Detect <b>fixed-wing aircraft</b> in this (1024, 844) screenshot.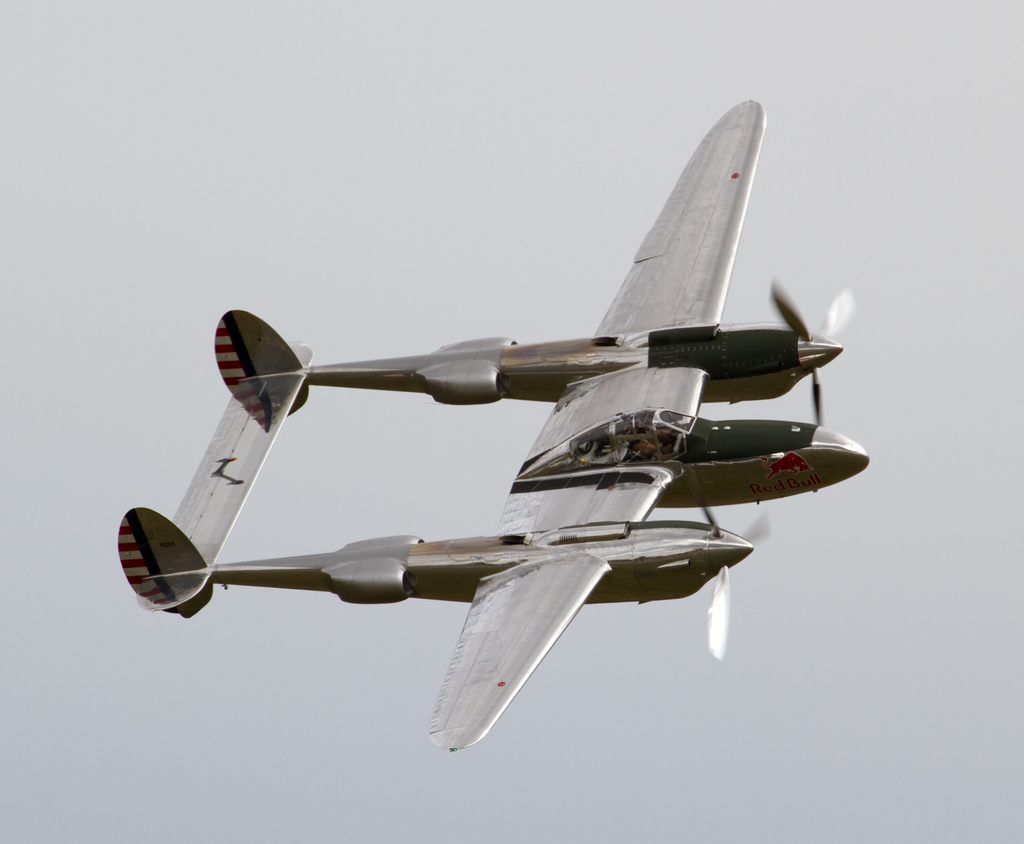
Detection: [118, 99, 870, 750].
